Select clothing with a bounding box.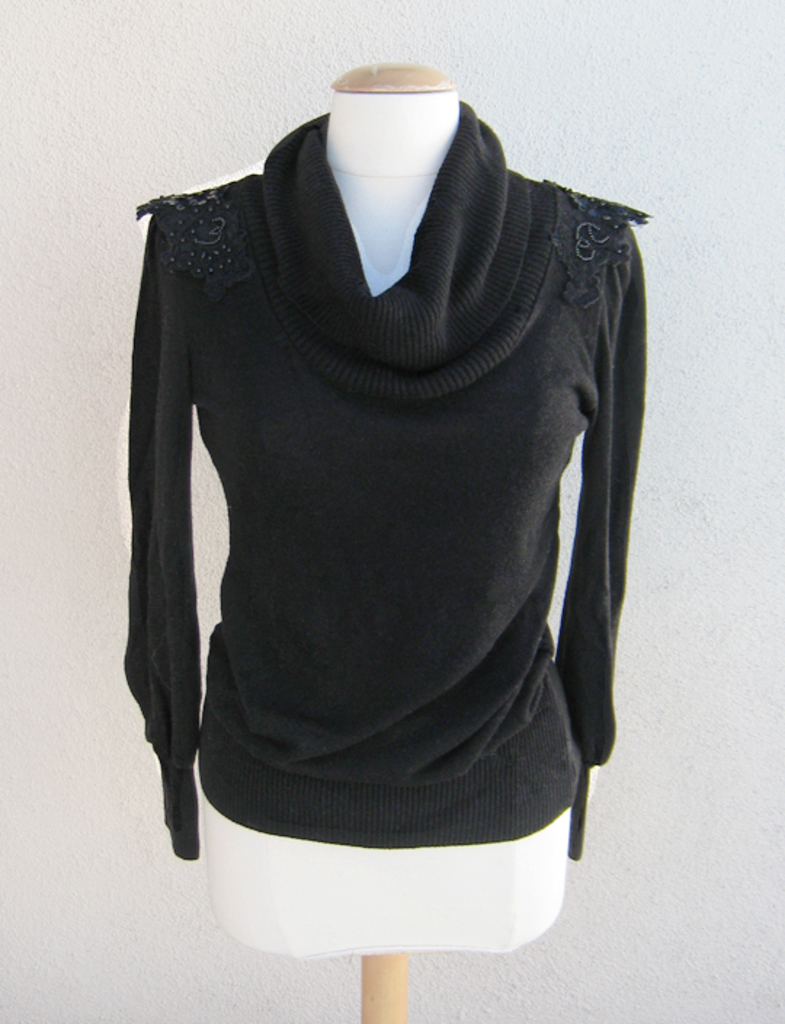
l=124, t=99, r=647, b=863.
